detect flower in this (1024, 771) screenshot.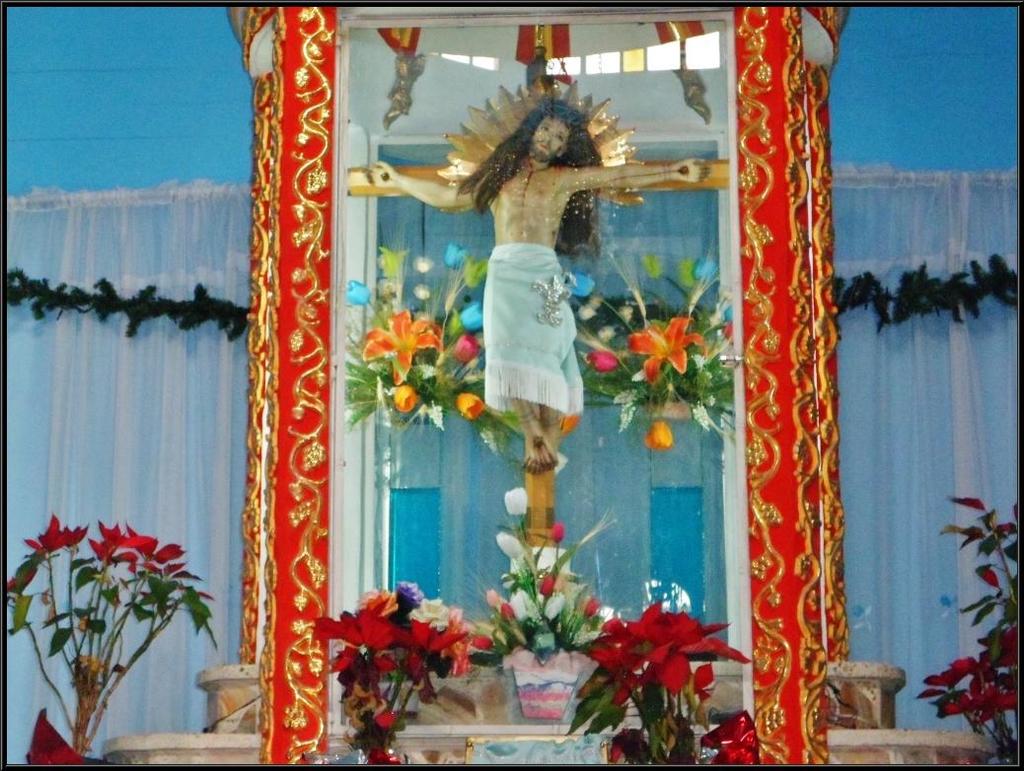
Detection: x1=549, y1=521, x2=566, y2=543.
